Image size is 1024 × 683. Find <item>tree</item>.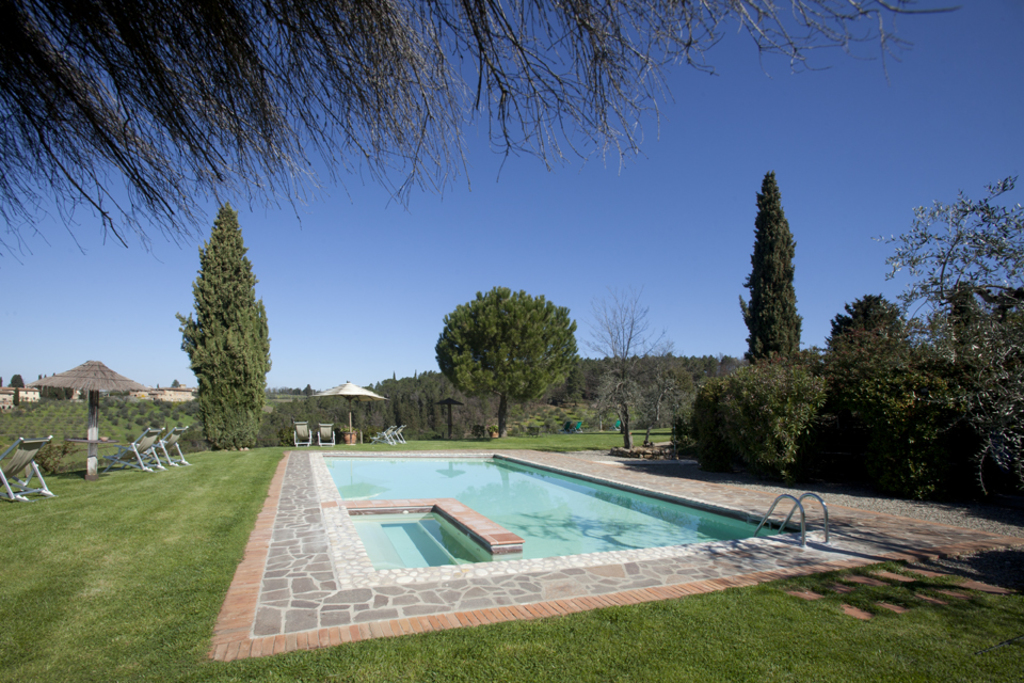
x1=166 y1=191 x2=276 y2=459.
